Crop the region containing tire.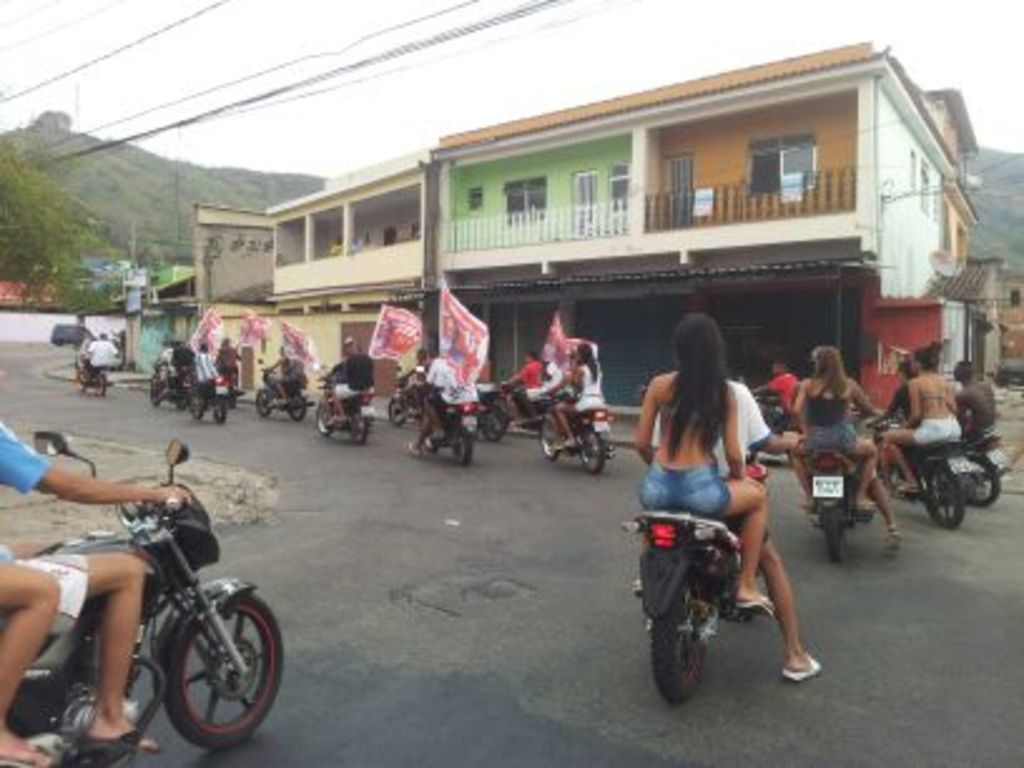
Crop region: <bbox>540, 417, 560, 459</bbox>.
